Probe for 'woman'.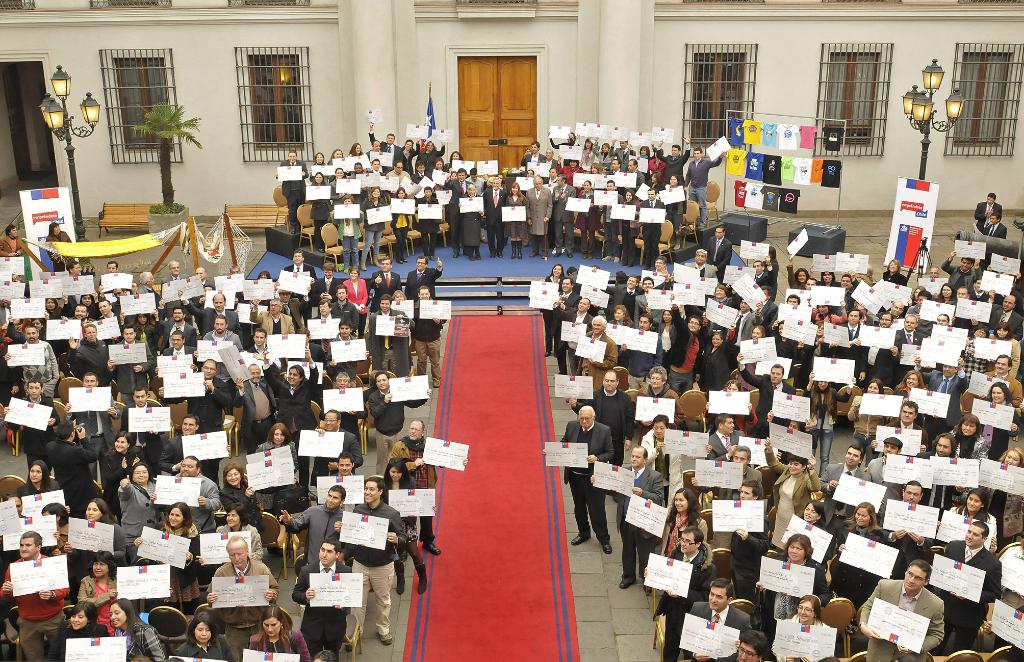
Probe result: x1=40 y1=504 x2=86 y2=554.
